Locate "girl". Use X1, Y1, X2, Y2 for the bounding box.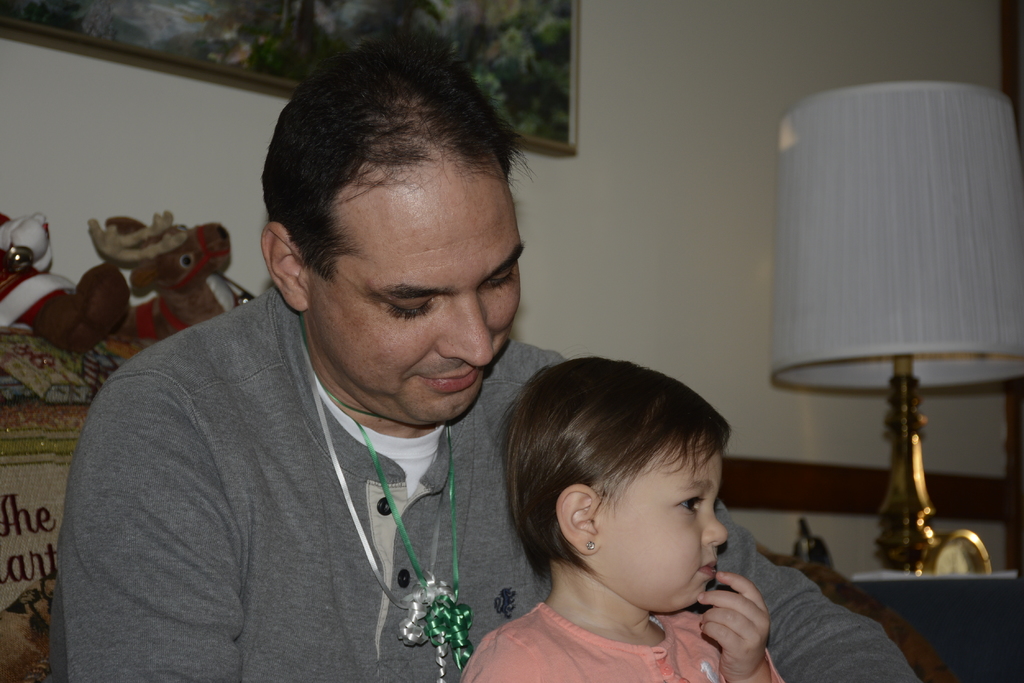
461, 359, 780, 682.
